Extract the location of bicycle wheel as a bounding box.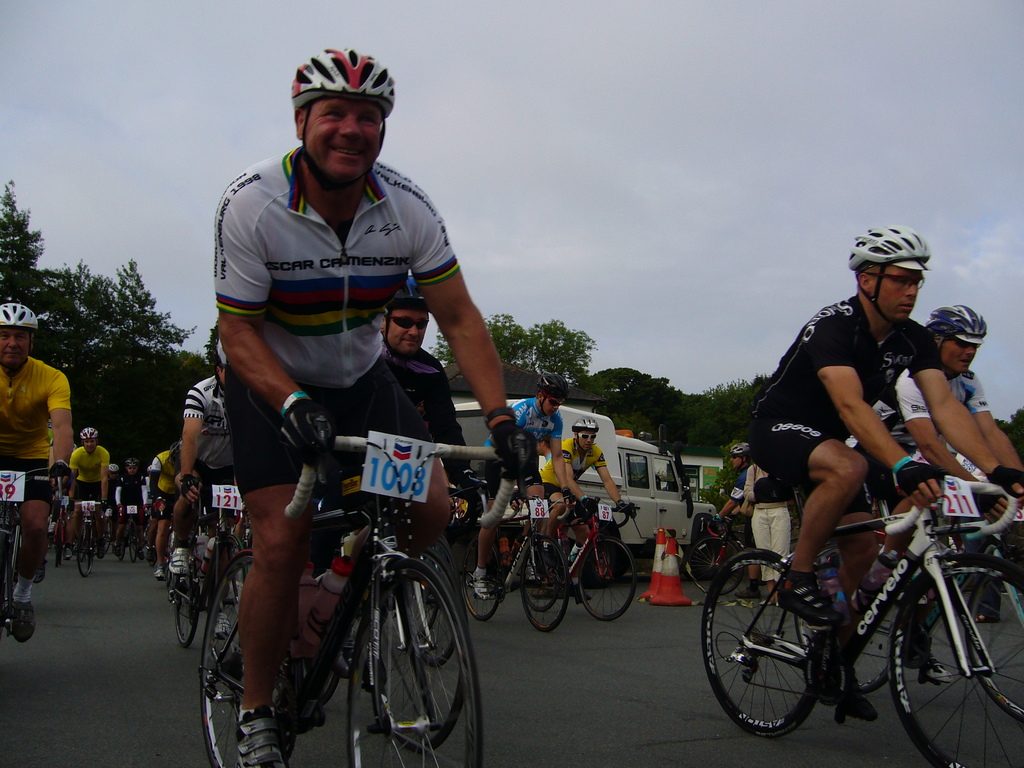
left=207, top=532, right=248, bottom=664.
